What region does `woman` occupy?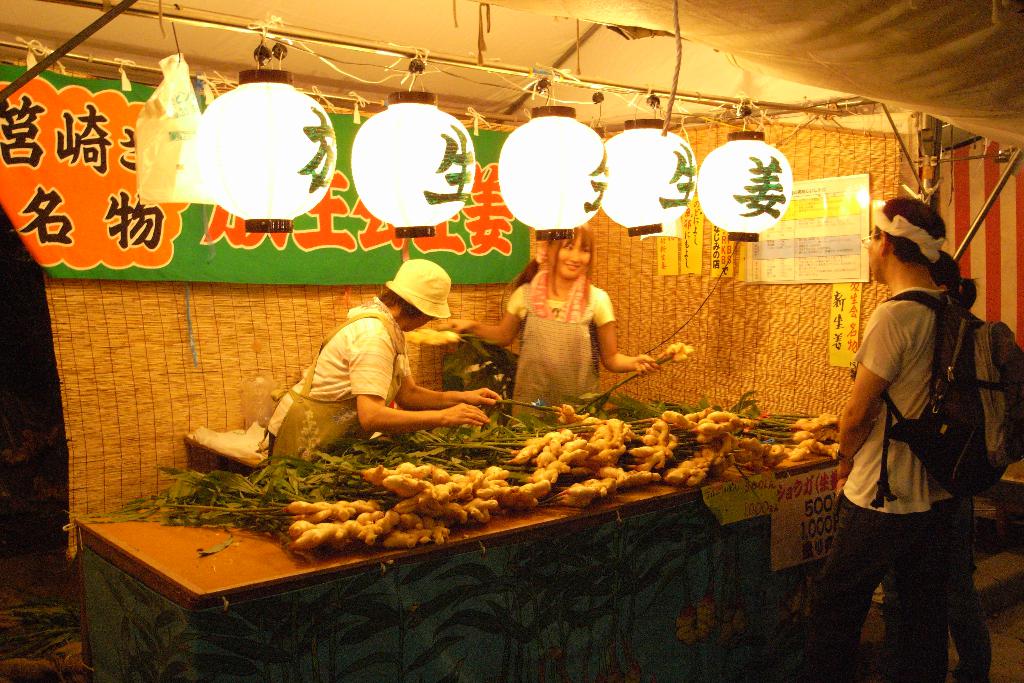
region(502, 220, 652, 411).
